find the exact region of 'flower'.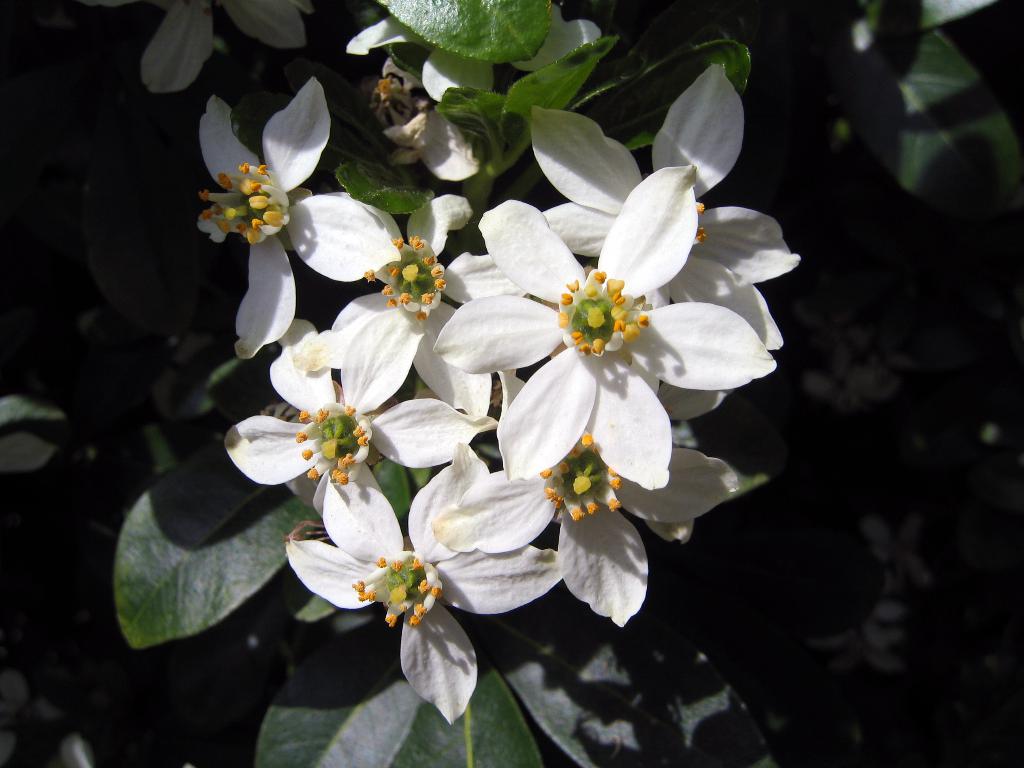
Exact region: [left=423, top=358, right=735, bottom=627].
